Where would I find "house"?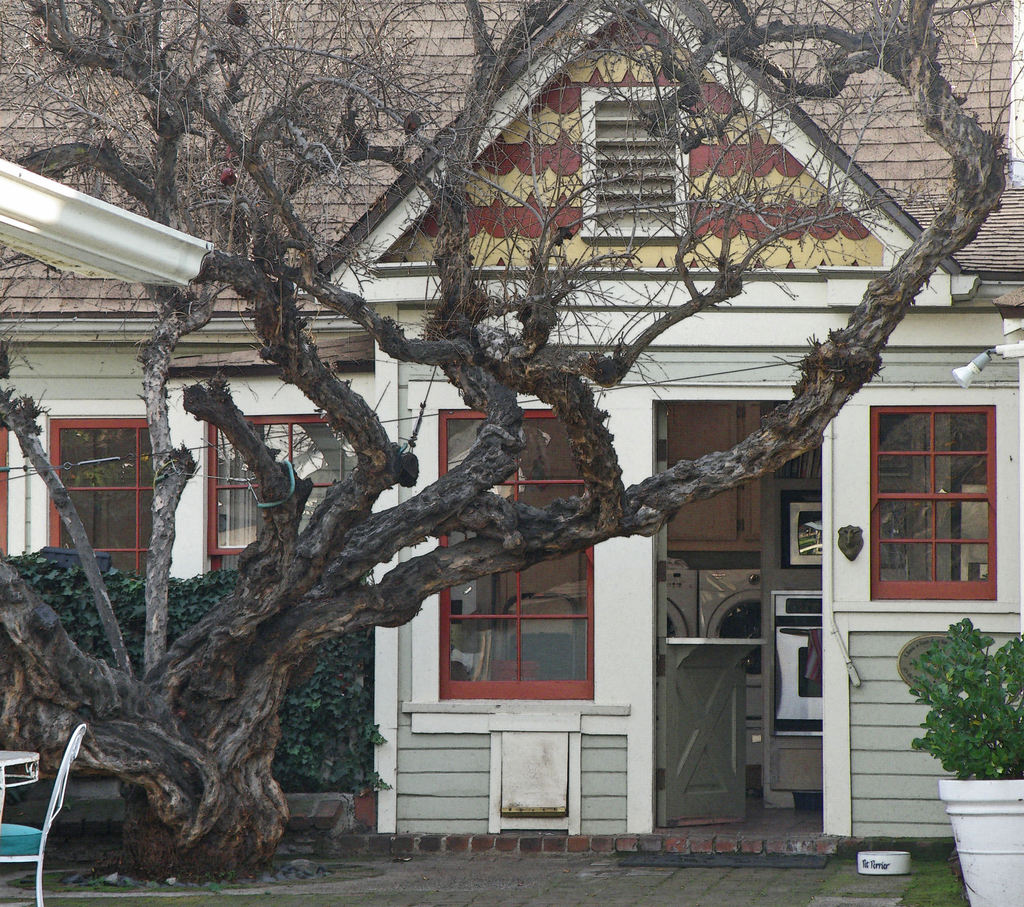
At box(62, 38, 987, 829).
